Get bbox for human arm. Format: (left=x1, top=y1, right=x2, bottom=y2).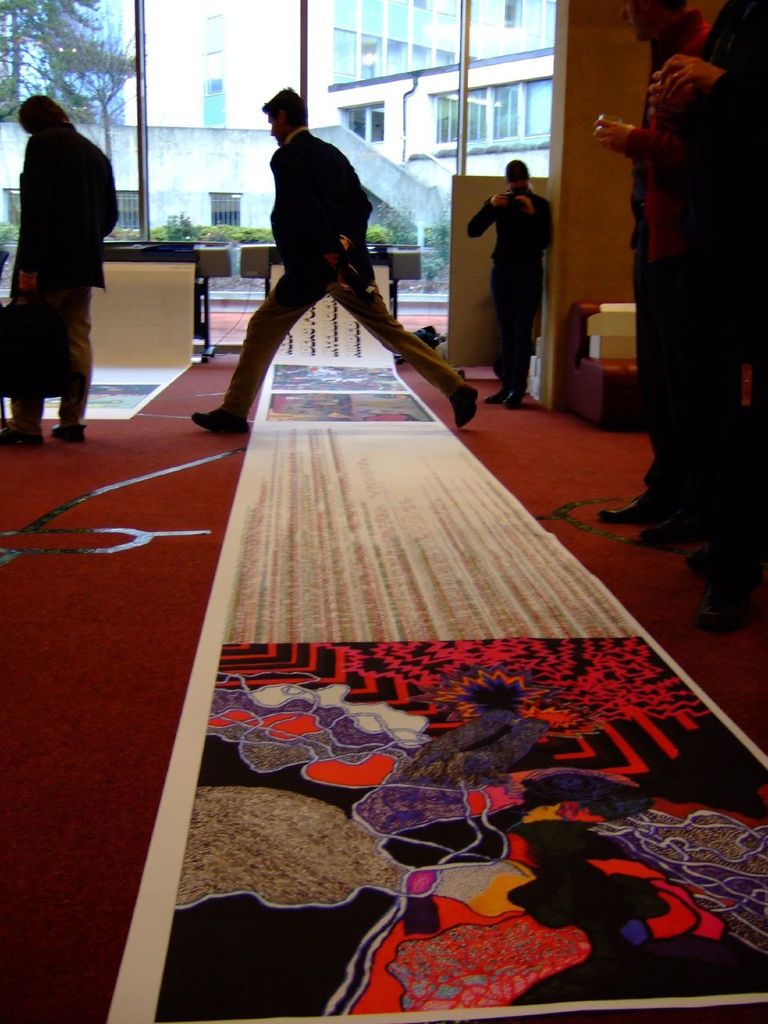
(left=466, top=193, right=506, bottom=240).
